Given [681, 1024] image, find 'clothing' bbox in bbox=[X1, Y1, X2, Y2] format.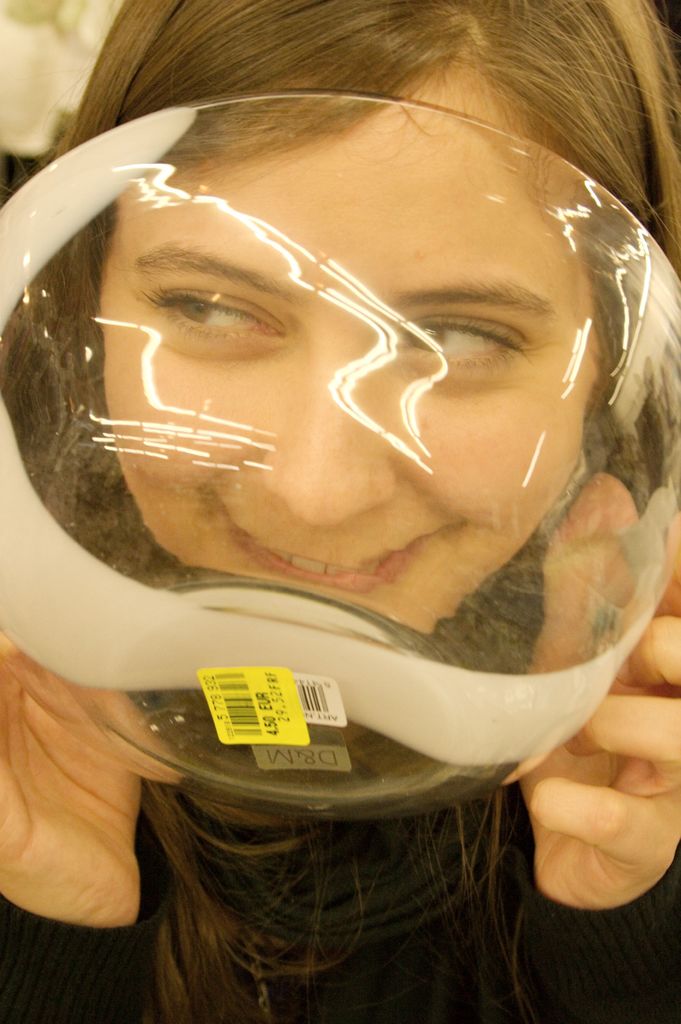
bbox=[0, 792, 680, 1023].
